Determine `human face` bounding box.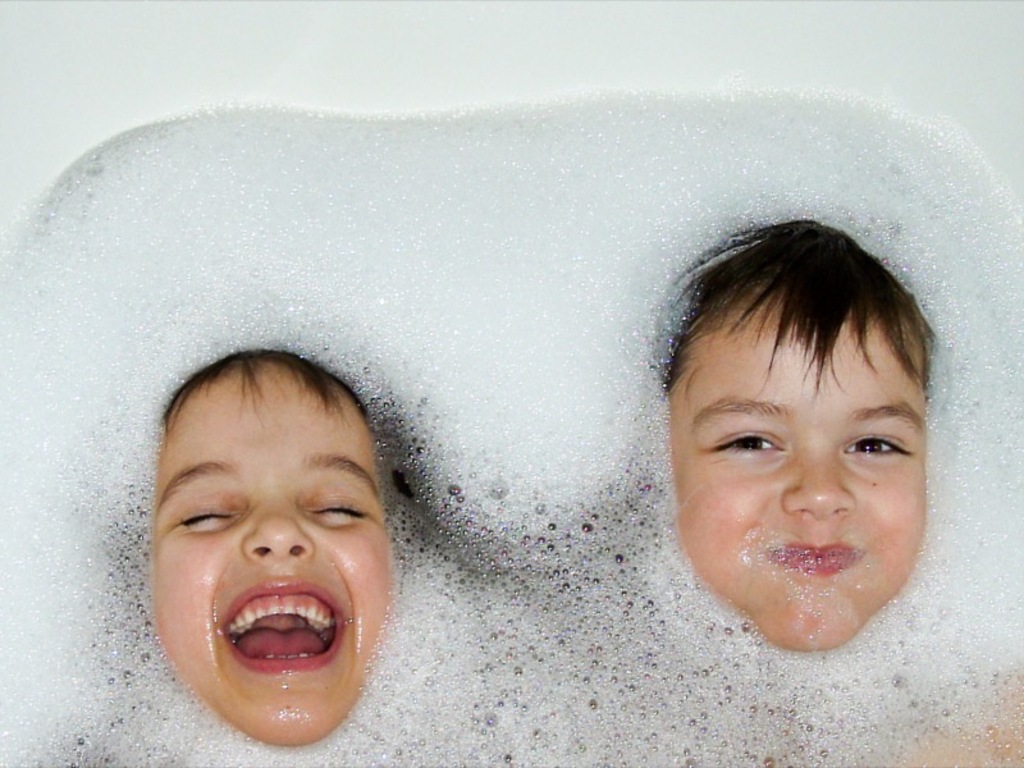
Determined: [663, 301, 927, 648].
